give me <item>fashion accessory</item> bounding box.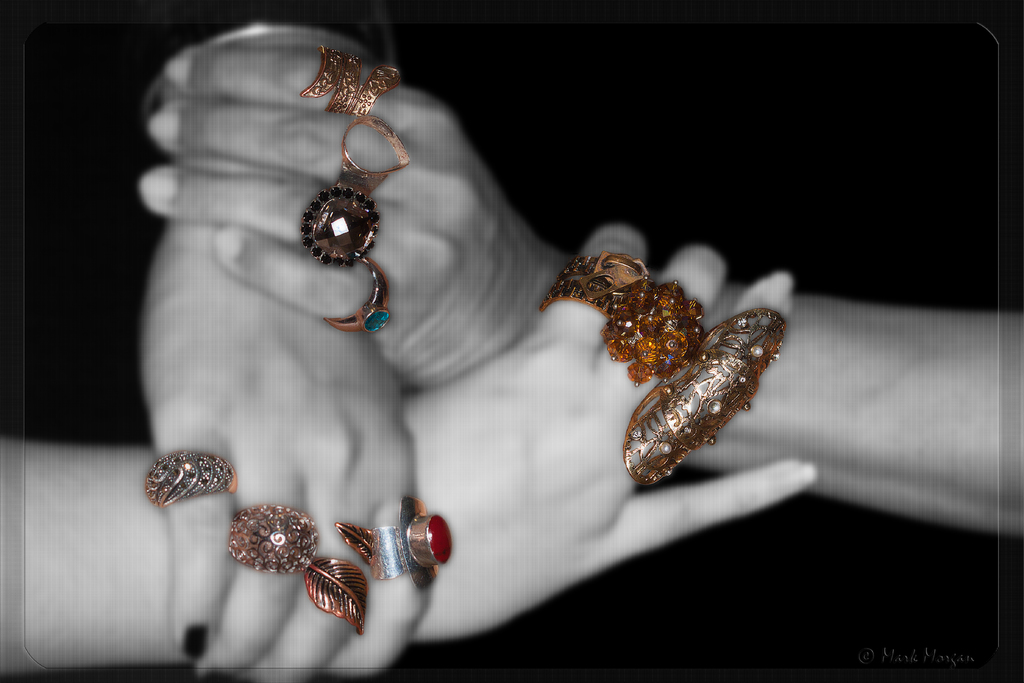
l=596, t=269, r=711, b=388.
